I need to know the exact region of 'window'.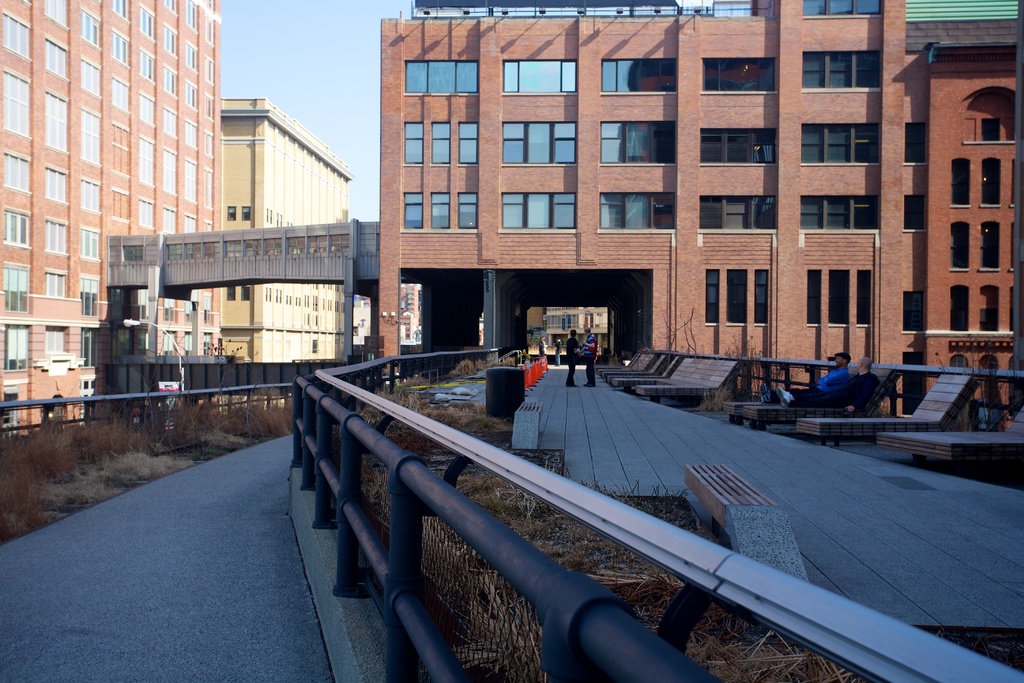
Region: <bbox>44, 165, 68, 206</bbox>.
